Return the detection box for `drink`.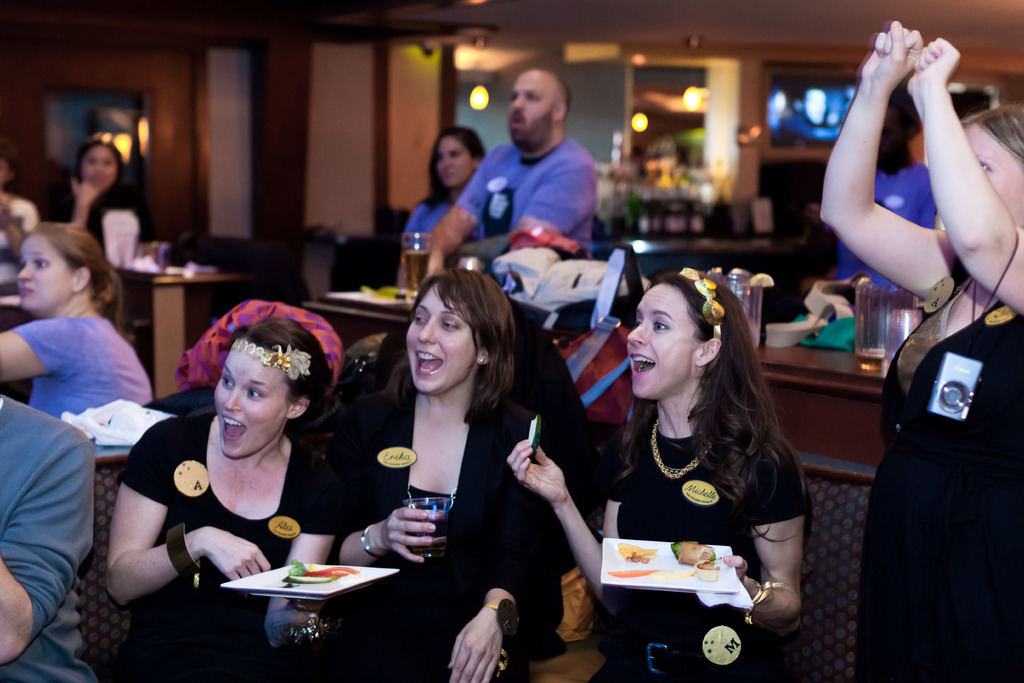
bbox=(858, 350, 886, 371).
